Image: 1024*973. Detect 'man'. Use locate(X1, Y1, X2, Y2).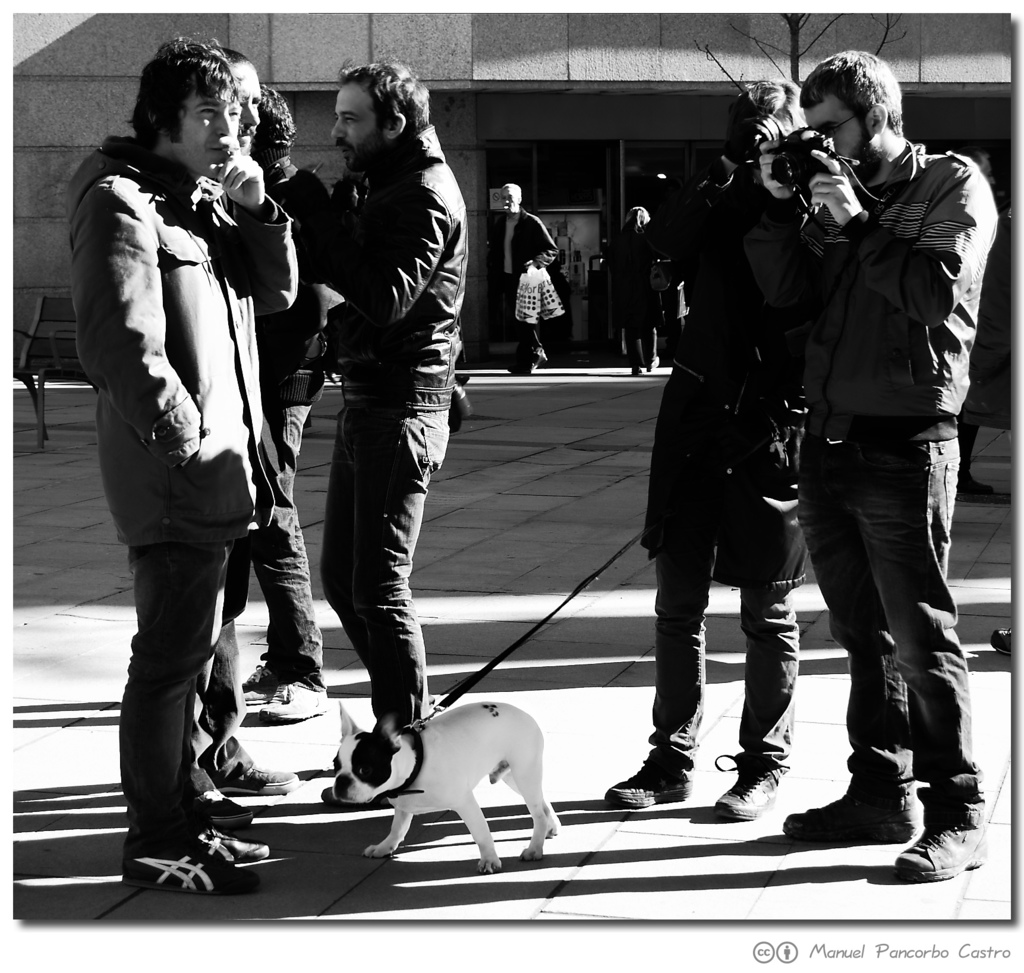
locate(480, 184, 563, 373).
